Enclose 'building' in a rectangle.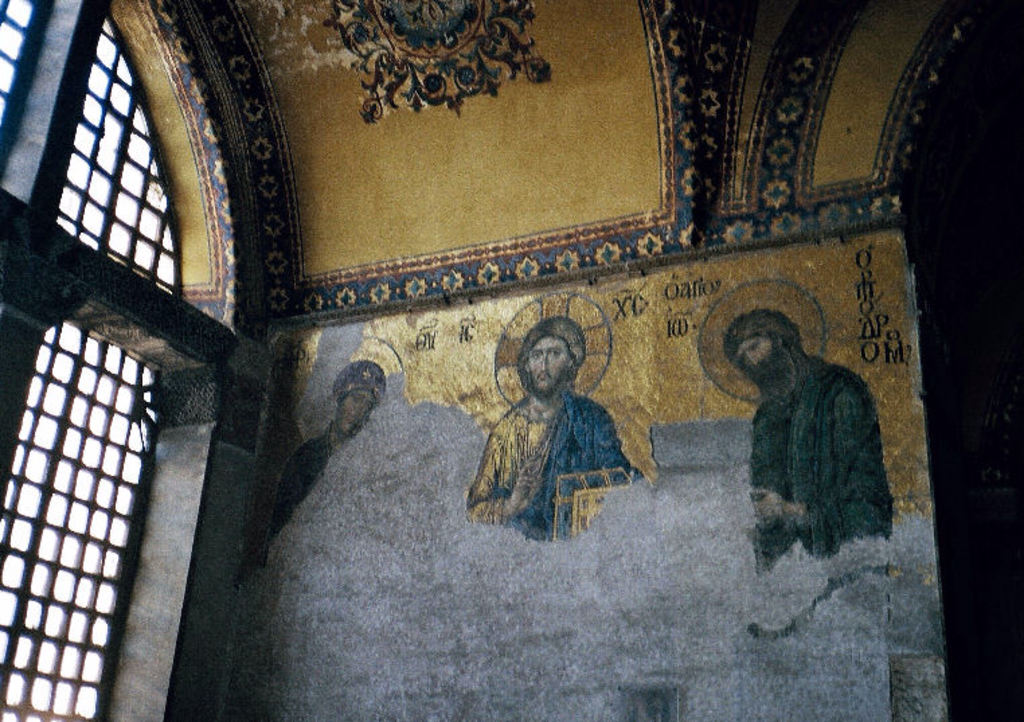
left=0, top=0, right=1023, bottom=721.
